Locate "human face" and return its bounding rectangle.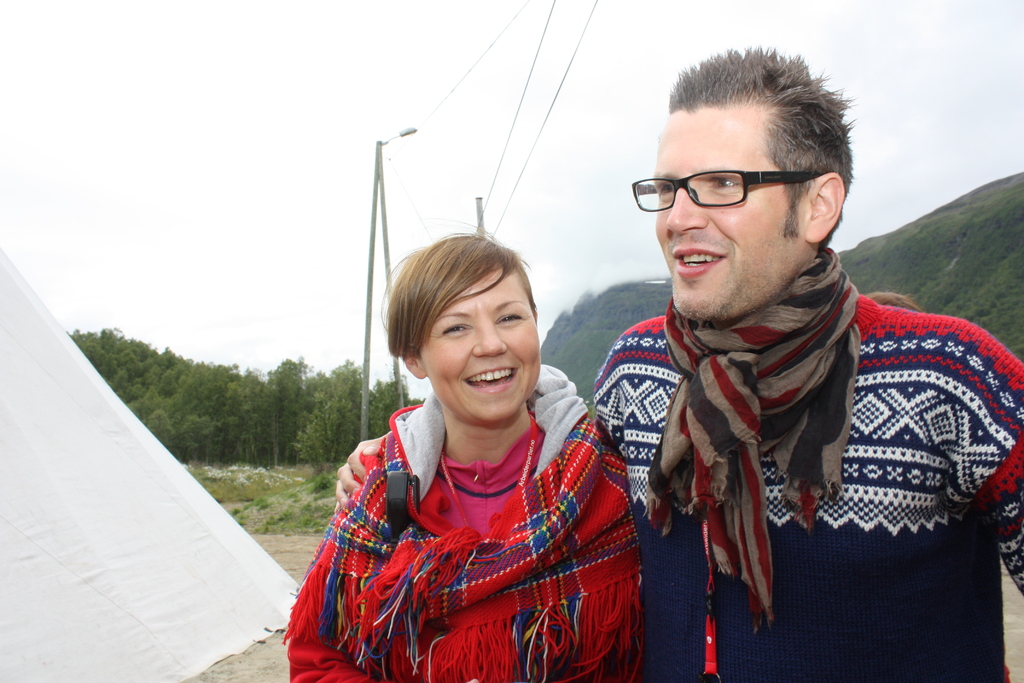
Rect(652, 111, 803, 328).
